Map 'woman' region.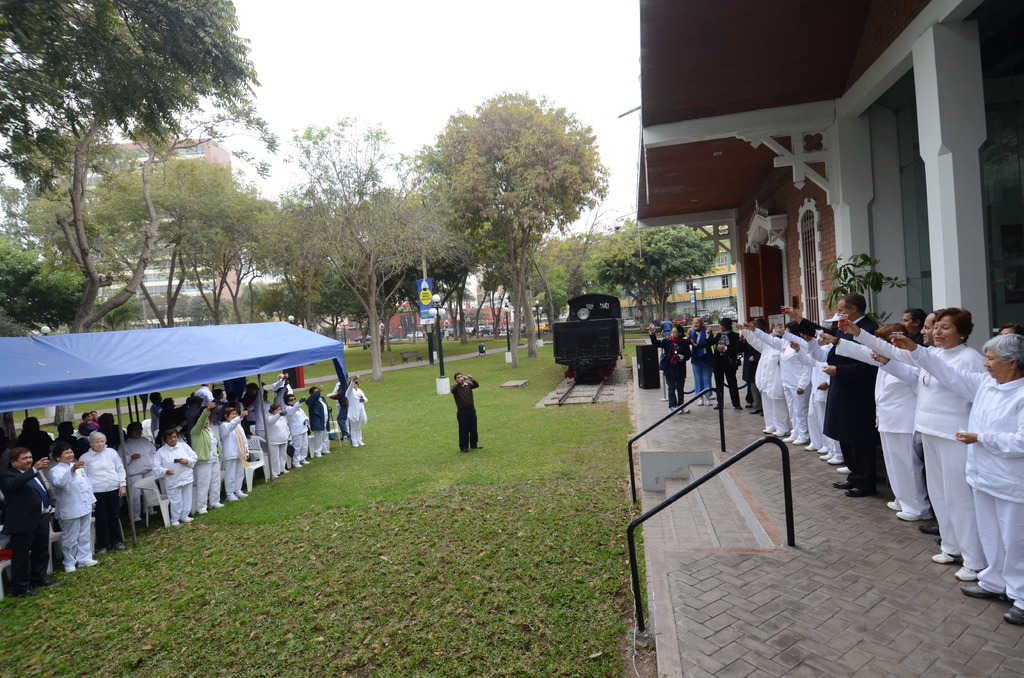
Mapped to 218/405/246/499.
